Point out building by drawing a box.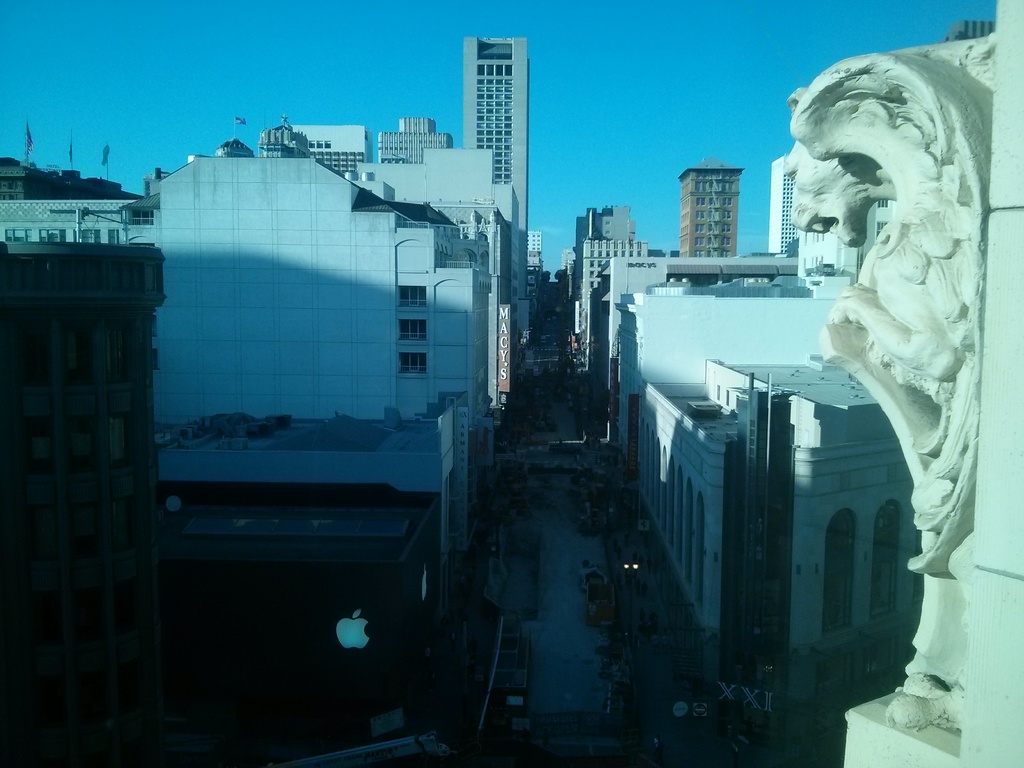
463,37,530,292.
